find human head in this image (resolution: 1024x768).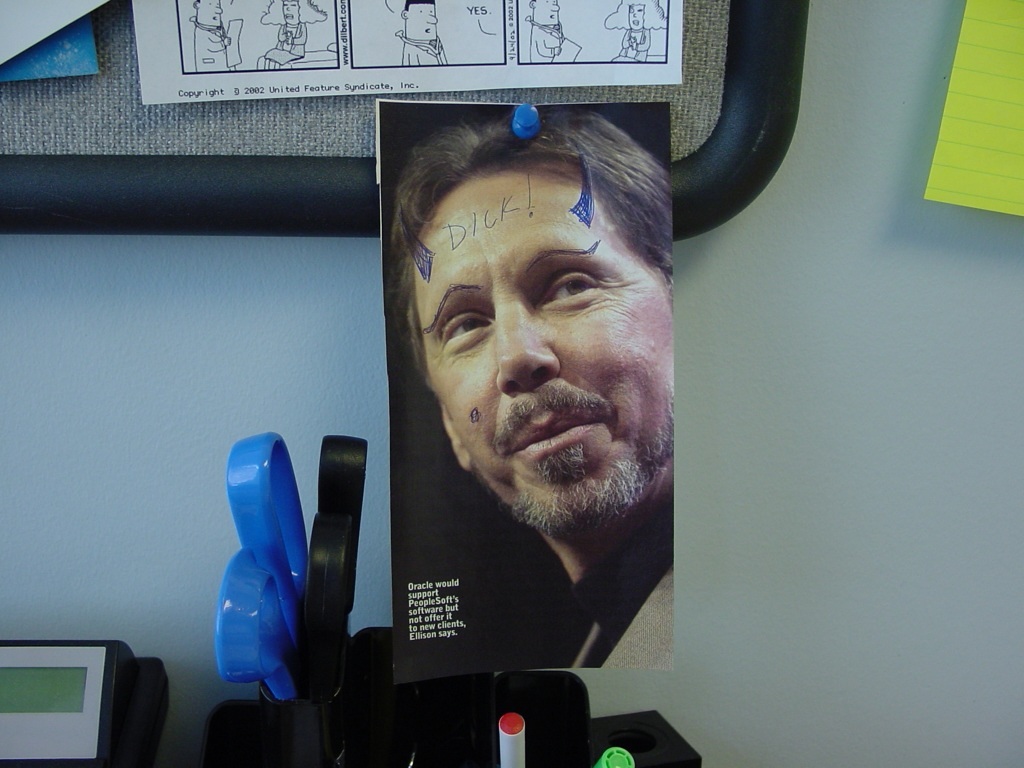
rect(394, 104, 688, 502).
